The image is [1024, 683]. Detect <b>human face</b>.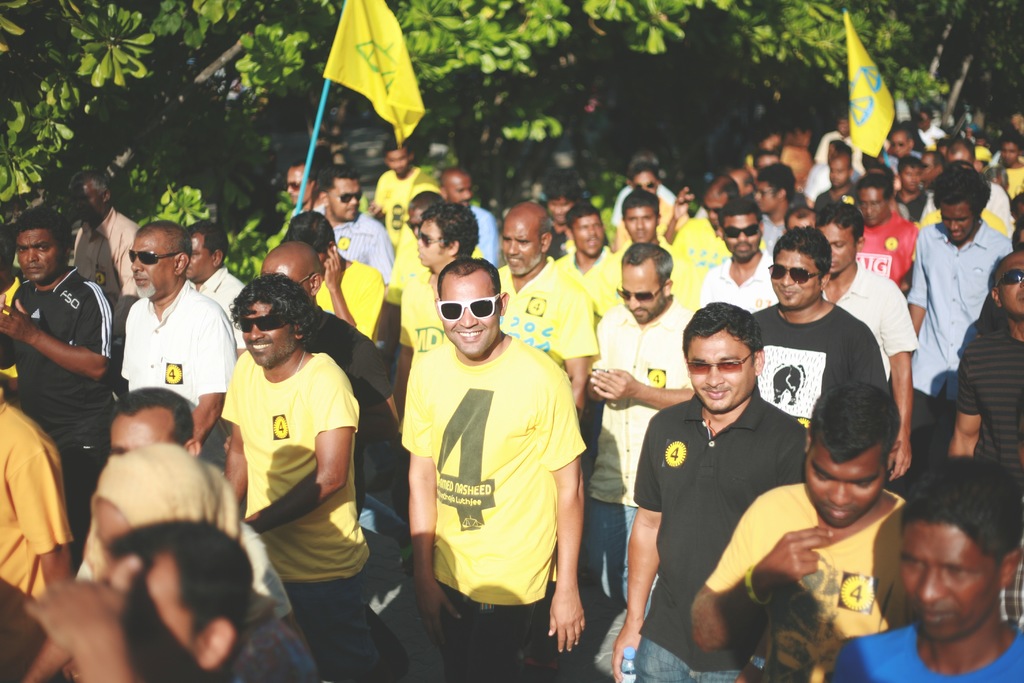
Detection: (725,214,765,261).
